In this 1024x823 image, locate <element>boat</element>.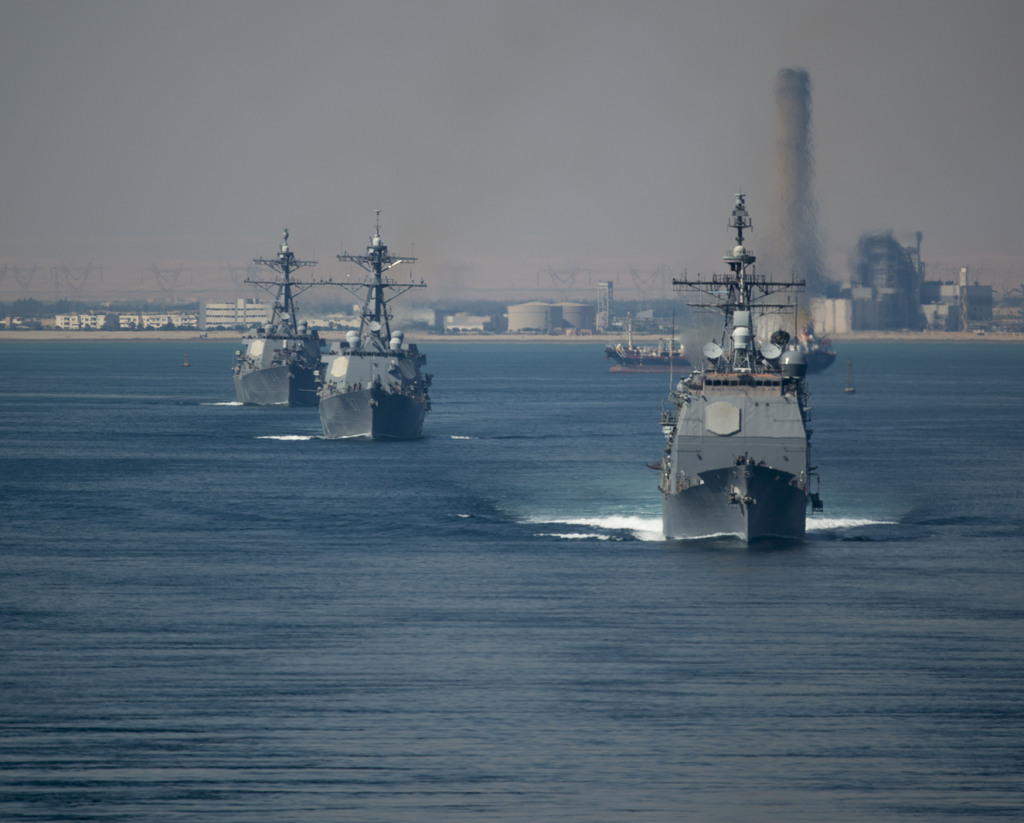
Bounding box: <box>225,227,324,404</box>.
